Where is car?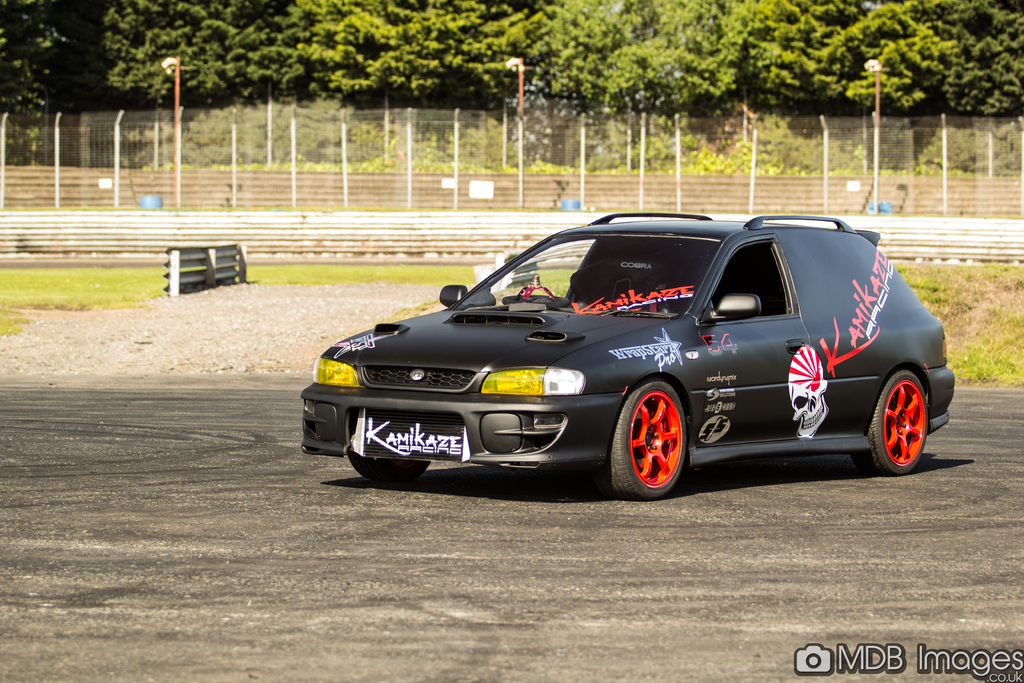
box(301, 206, 954, 503).
